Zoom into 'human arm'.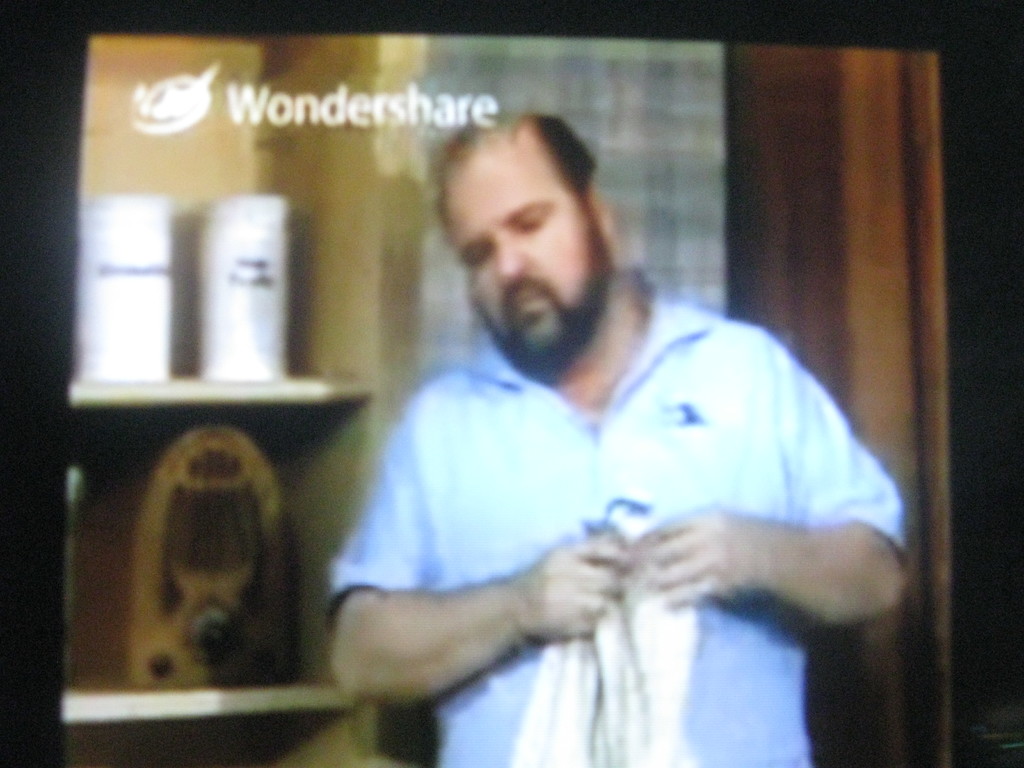
Zoom target: 632/317/907/625.
